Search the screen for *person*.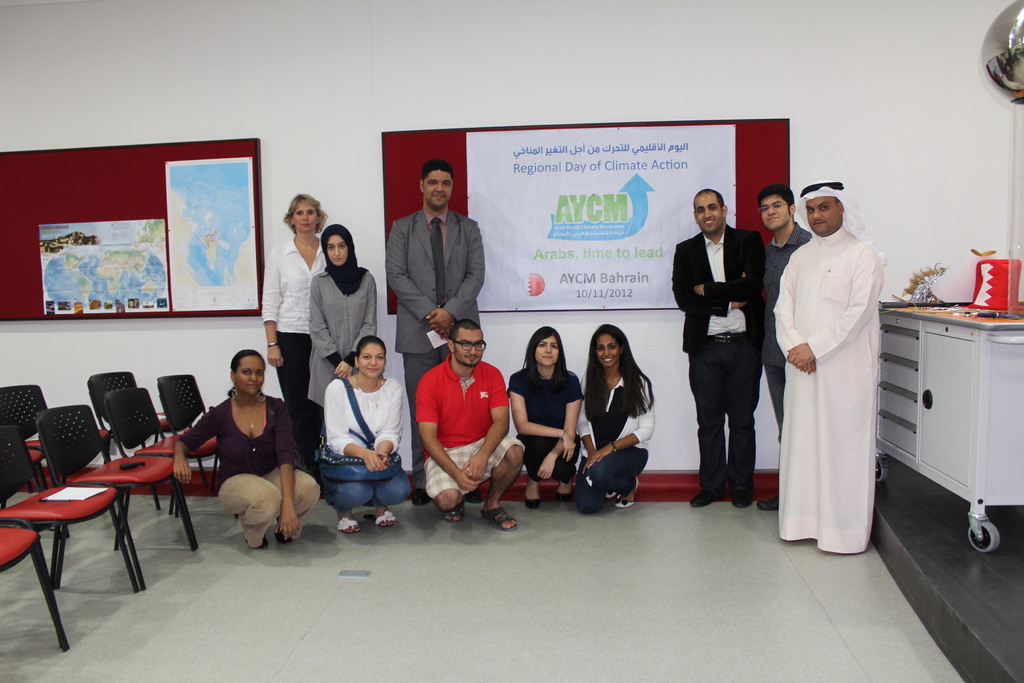
Found at l=577, t=318, r=656, b=509.
